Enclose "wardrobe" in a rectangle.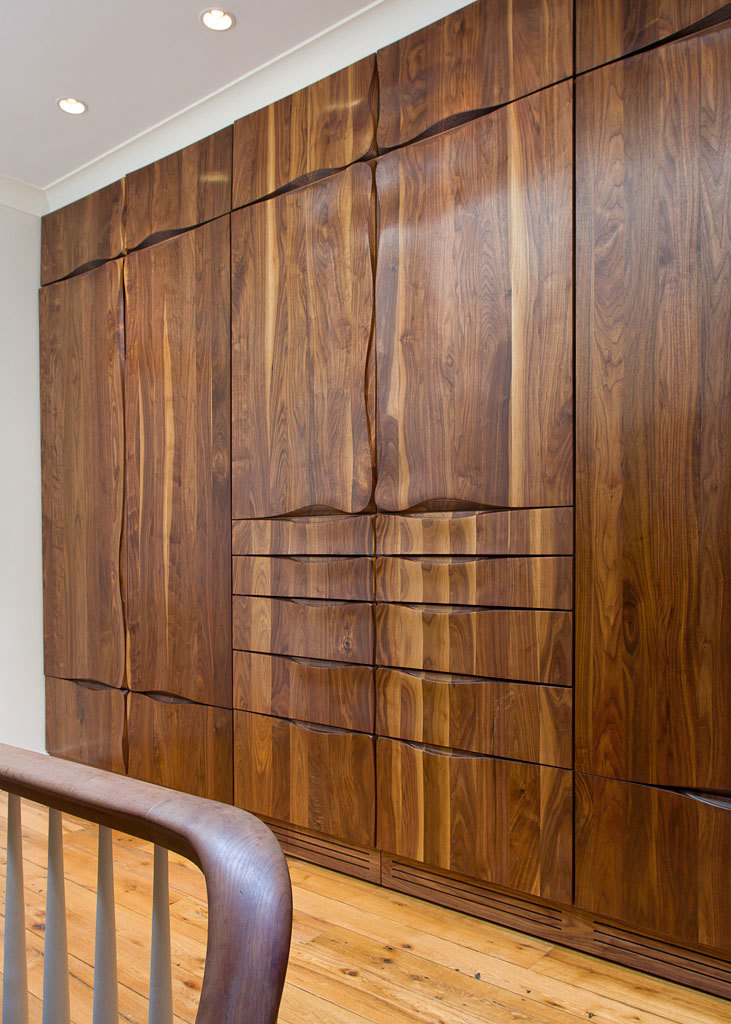
detection(35, 0, 730, 999).
